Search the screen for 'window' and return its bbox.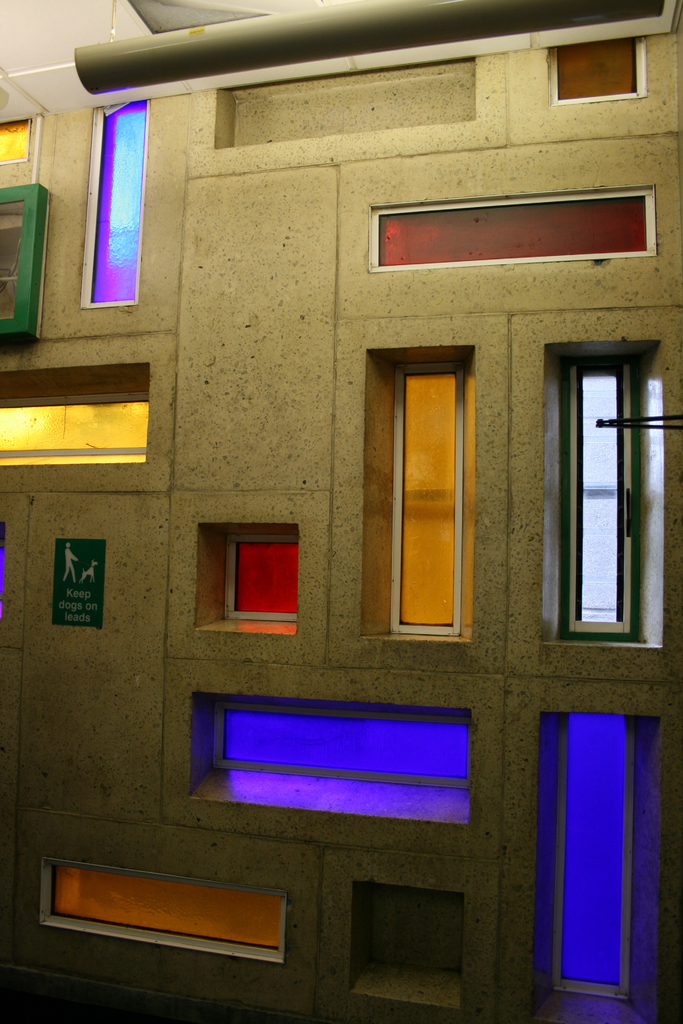
Found: x1=70, y1=855, x2=291, y2=988.
